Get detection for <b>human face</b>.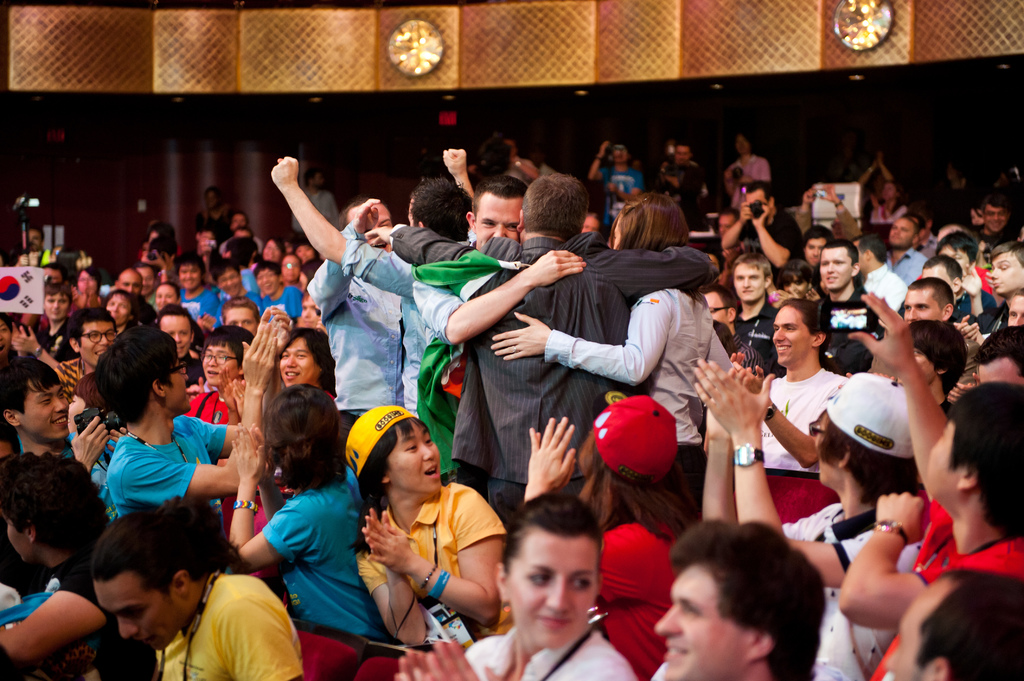
Detection: [left=902, top=290, right=940, bottom=319].
